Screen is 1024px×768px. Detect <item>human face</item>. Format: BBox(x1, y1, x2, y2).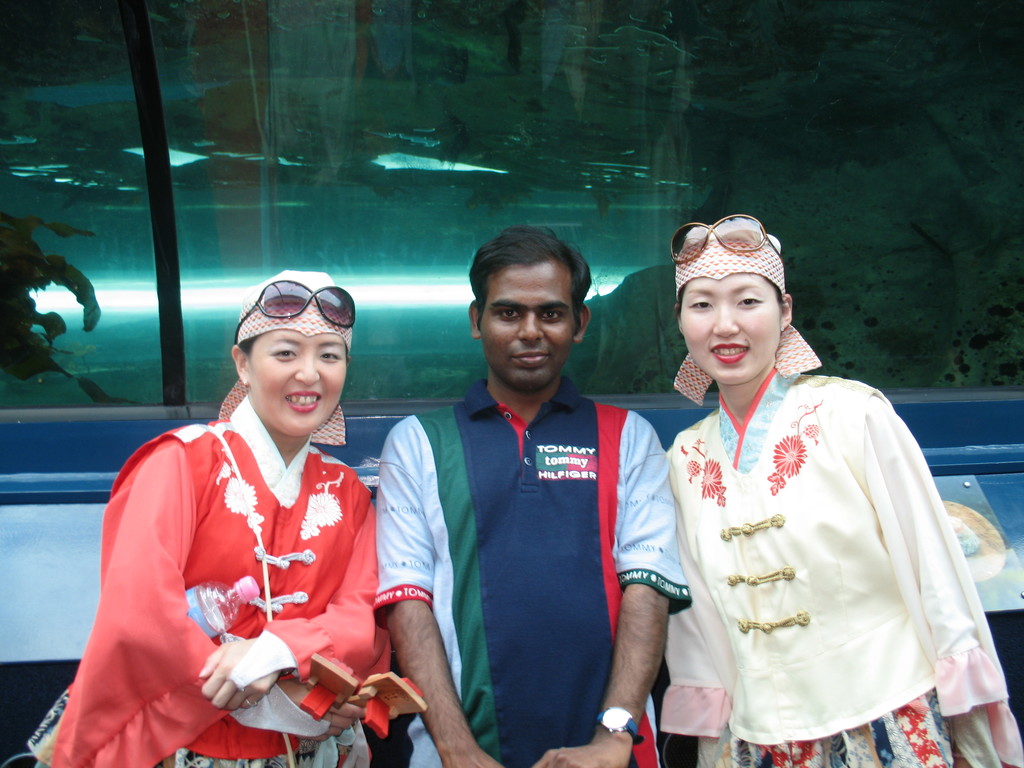
BBox(479, 266, 576, 388).
